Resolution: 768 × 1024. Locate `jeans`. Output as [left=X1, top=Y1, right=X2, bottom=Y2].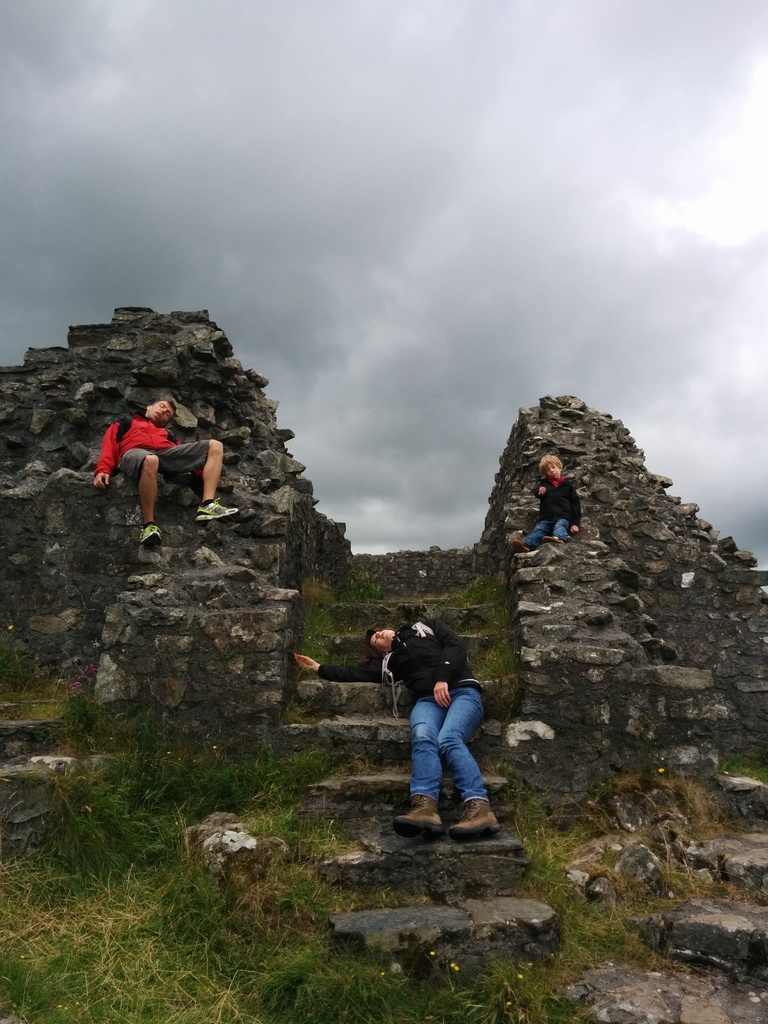
[left=408, top=683, right=495, bottom=819].
